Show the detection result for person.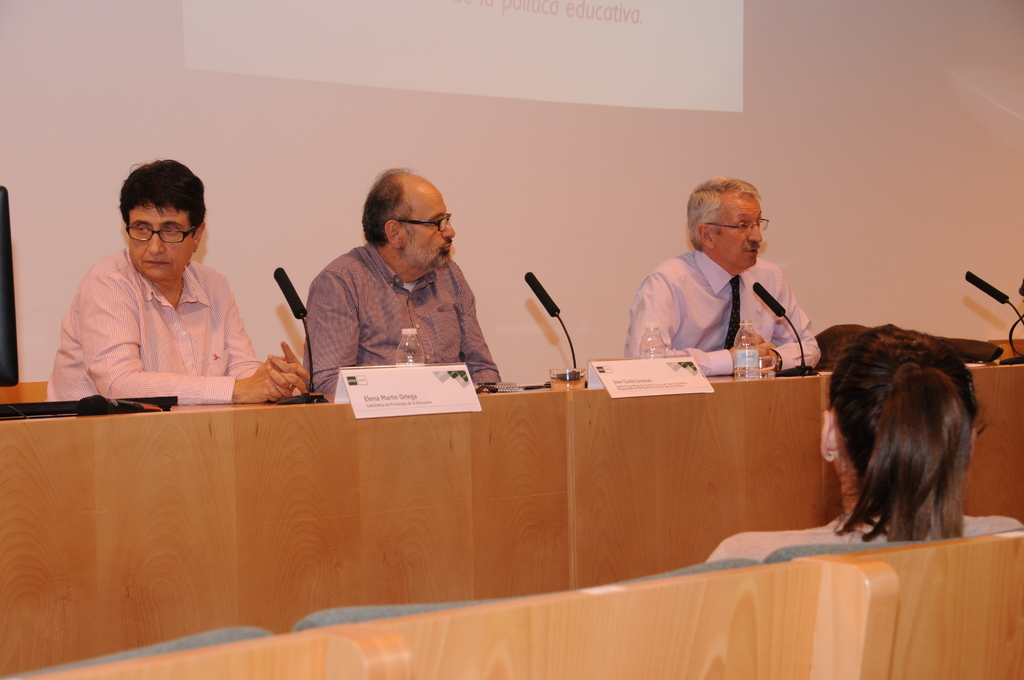
pyautogui.locateOnScreen(630, 174, 817, 396).
